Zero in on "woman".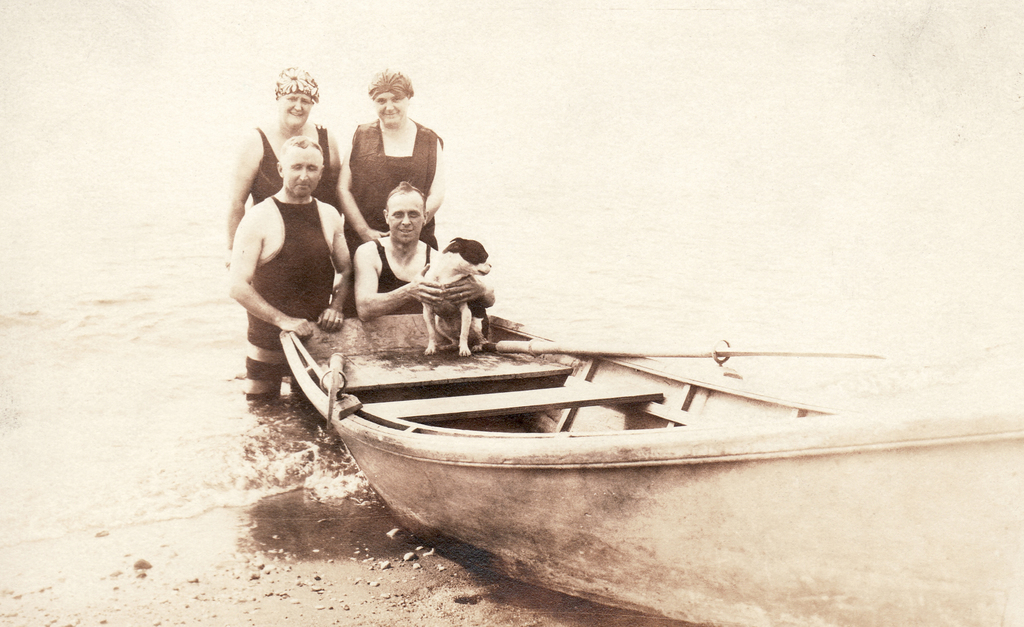
Zeroed in: x1=224 y1=57 x2=344 y2=257.
